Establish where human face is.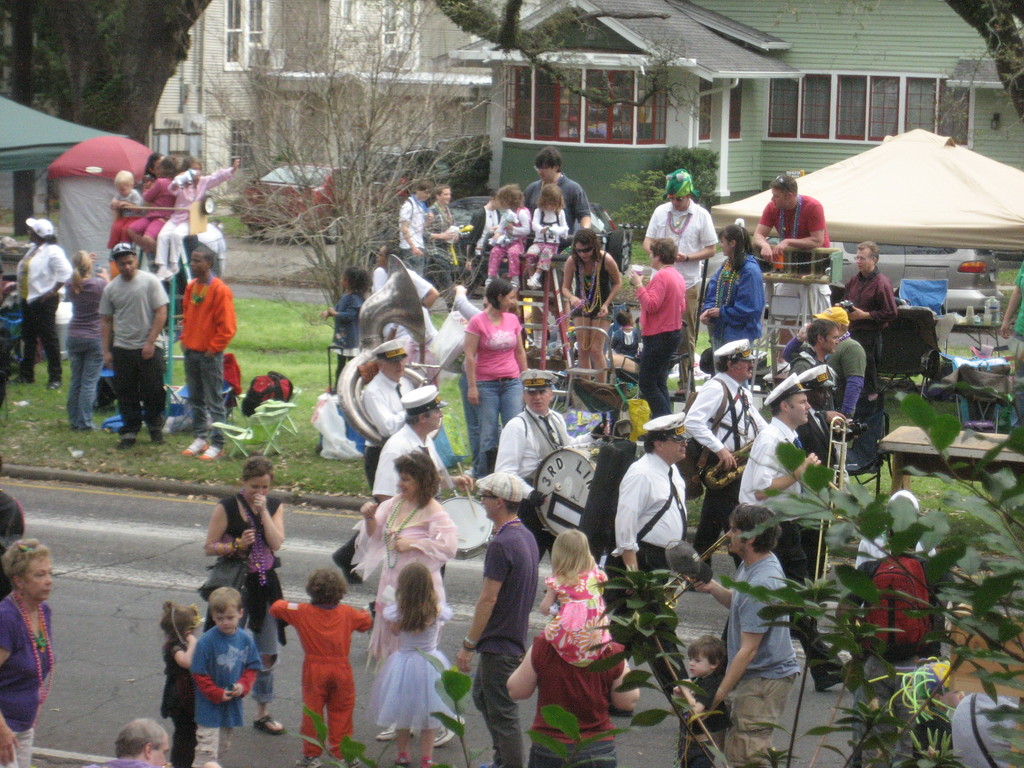
Established at (529, 159, 559, 179).
